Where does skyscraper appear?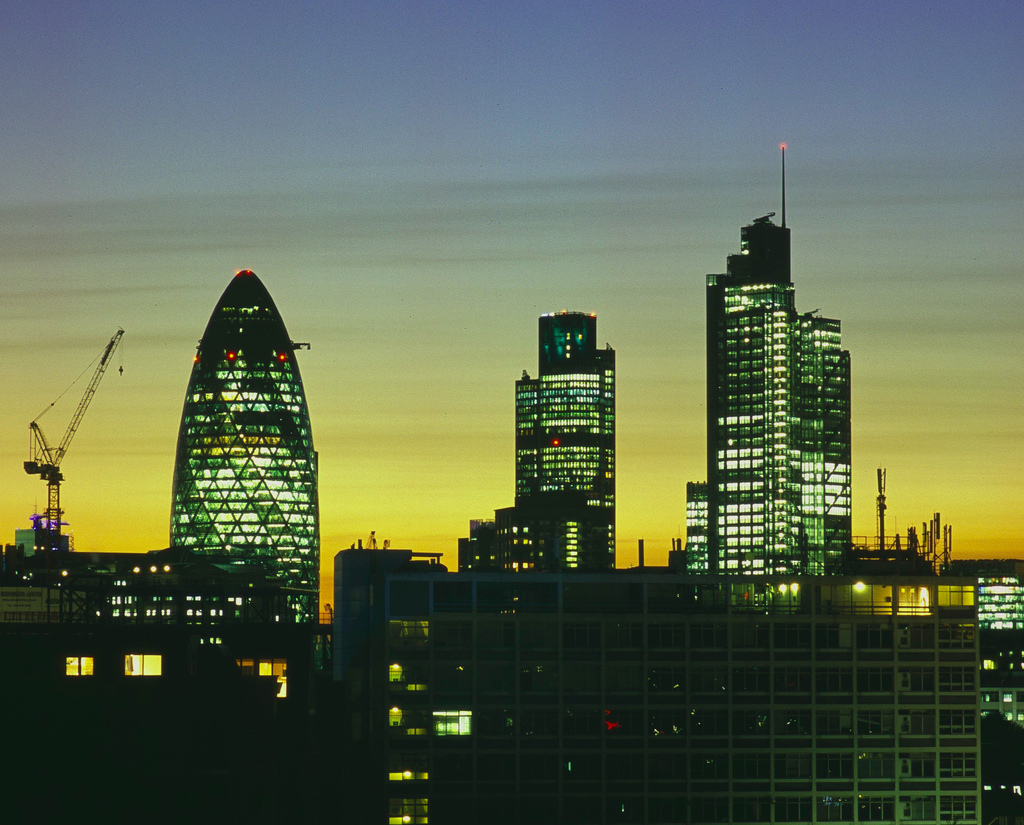
Appears at box=[169, 266, 322, 671].
